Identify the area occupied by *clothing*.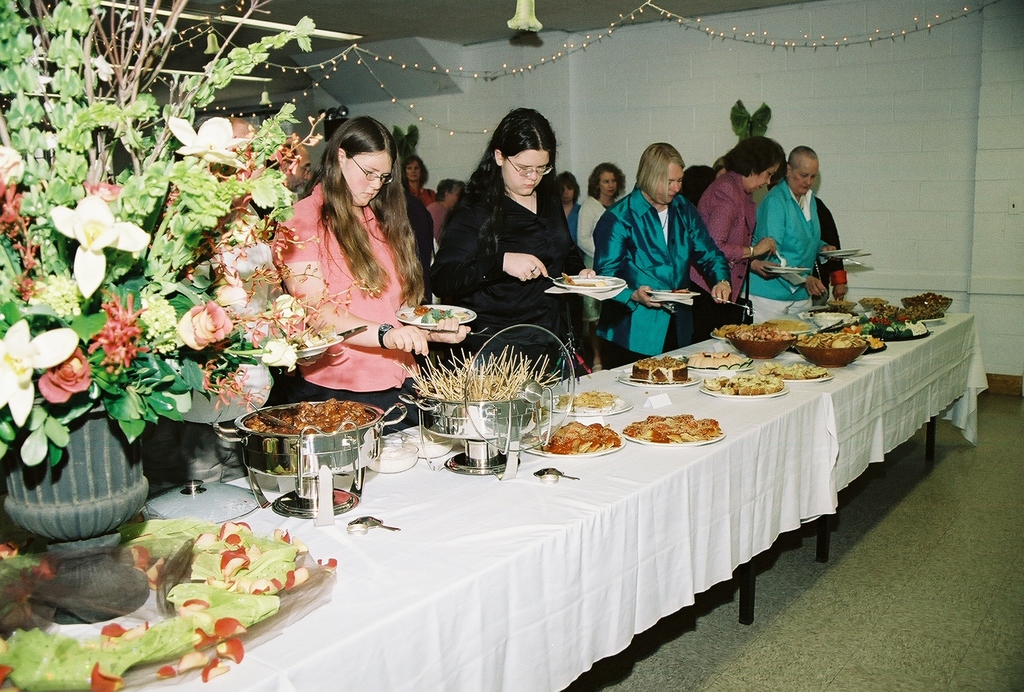
Area: pyautogui.locateOnScreen(591, 186, 714, 343).
